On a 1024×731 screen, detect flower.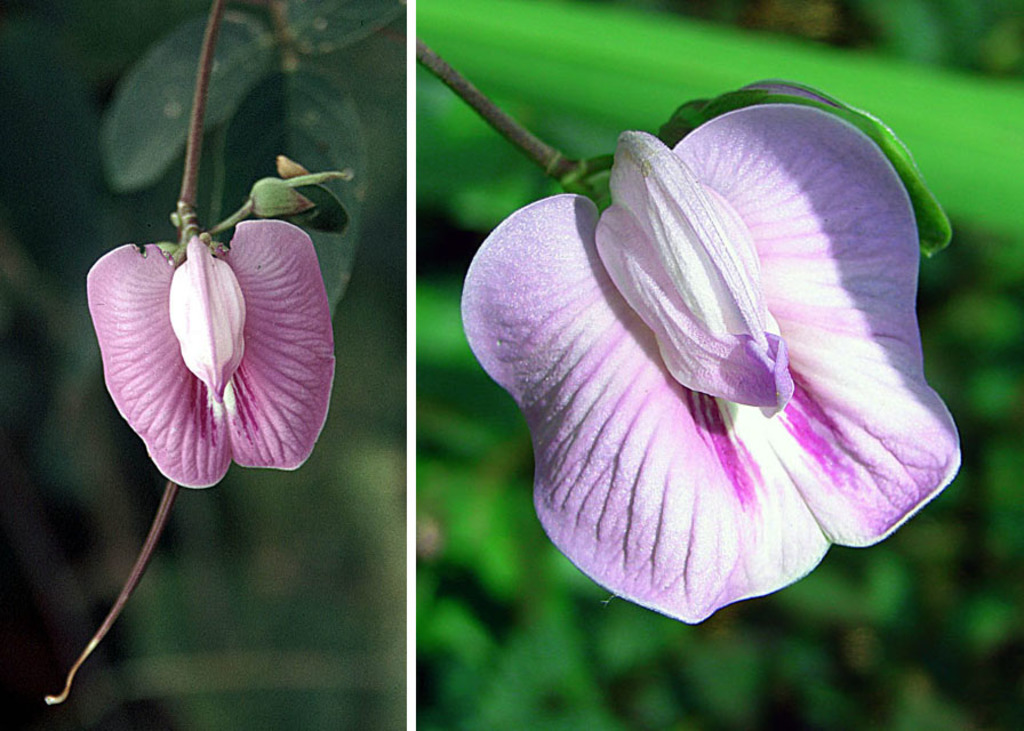
{"x1": 446, "y1": 96, "x2": 968, "y2": 624}.
